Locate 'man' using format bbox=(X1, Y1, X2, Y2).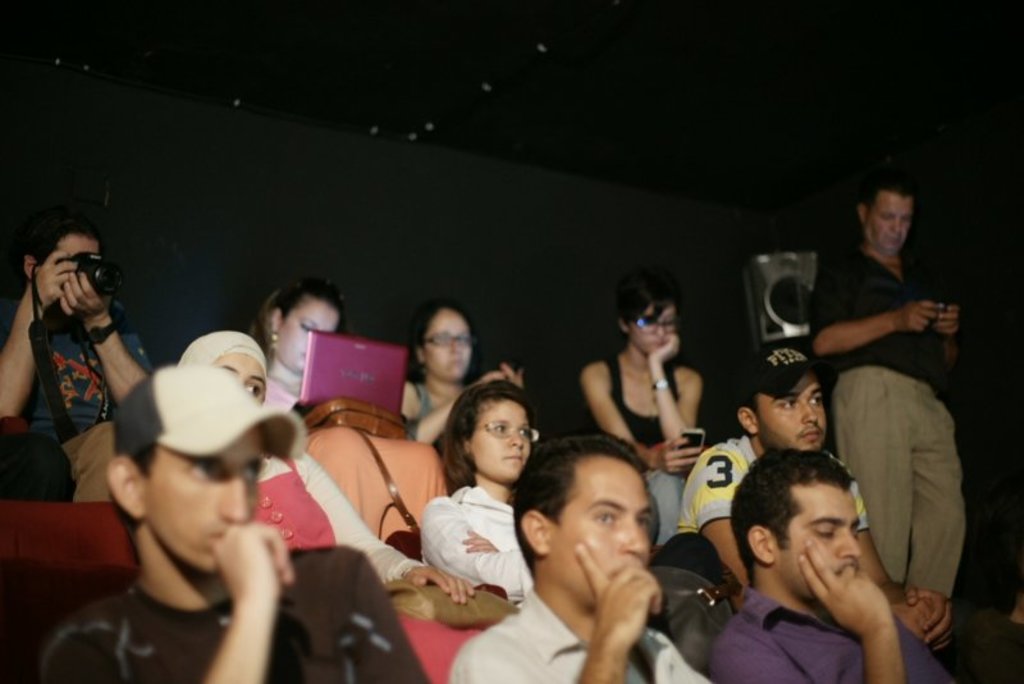
bbox=(35, 362, 435, 683).
